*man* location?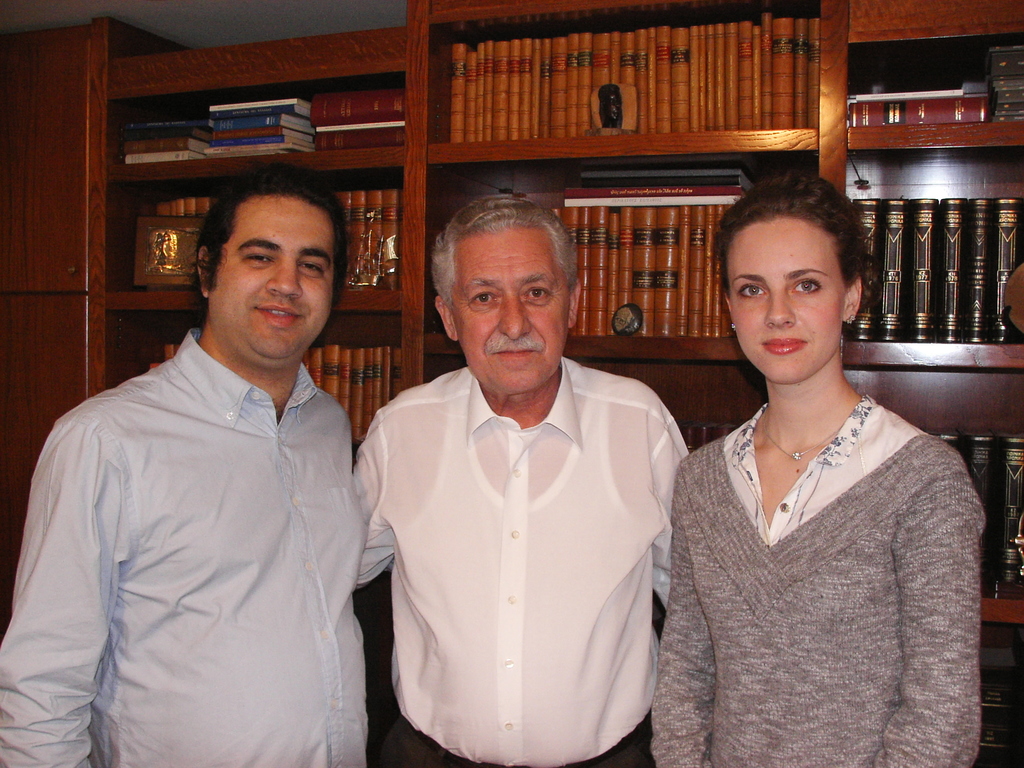
l=0, t=166, r=371, b=767
